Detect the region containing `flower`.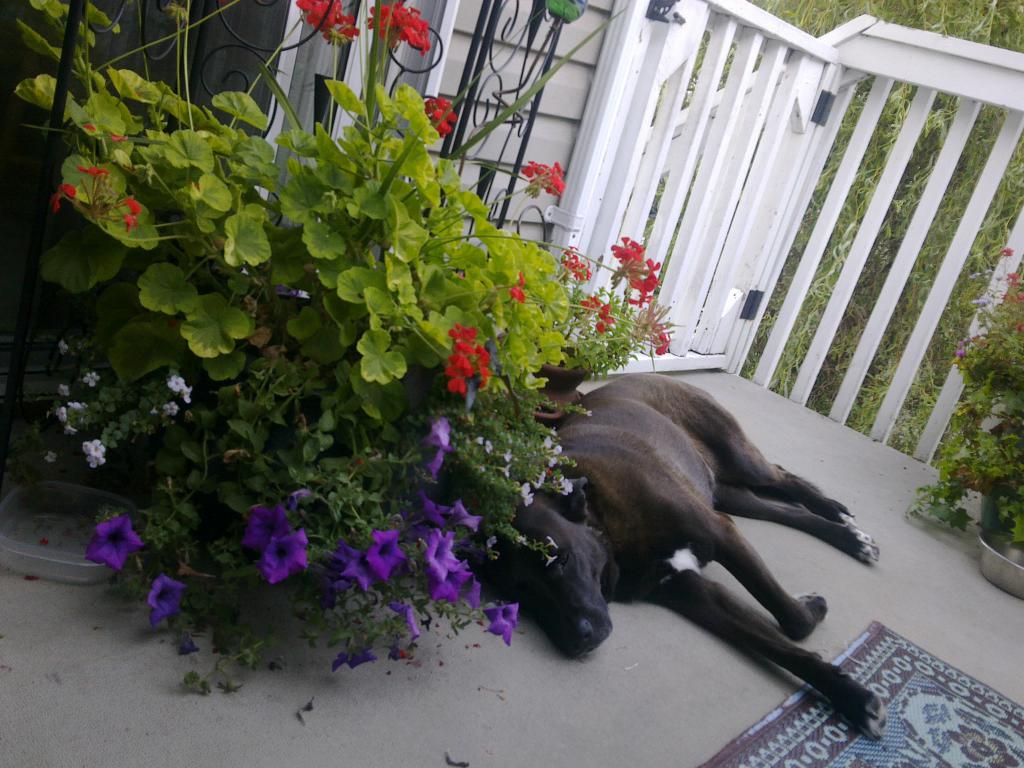
x1=259, y1=528, x2=315, y2=588.
